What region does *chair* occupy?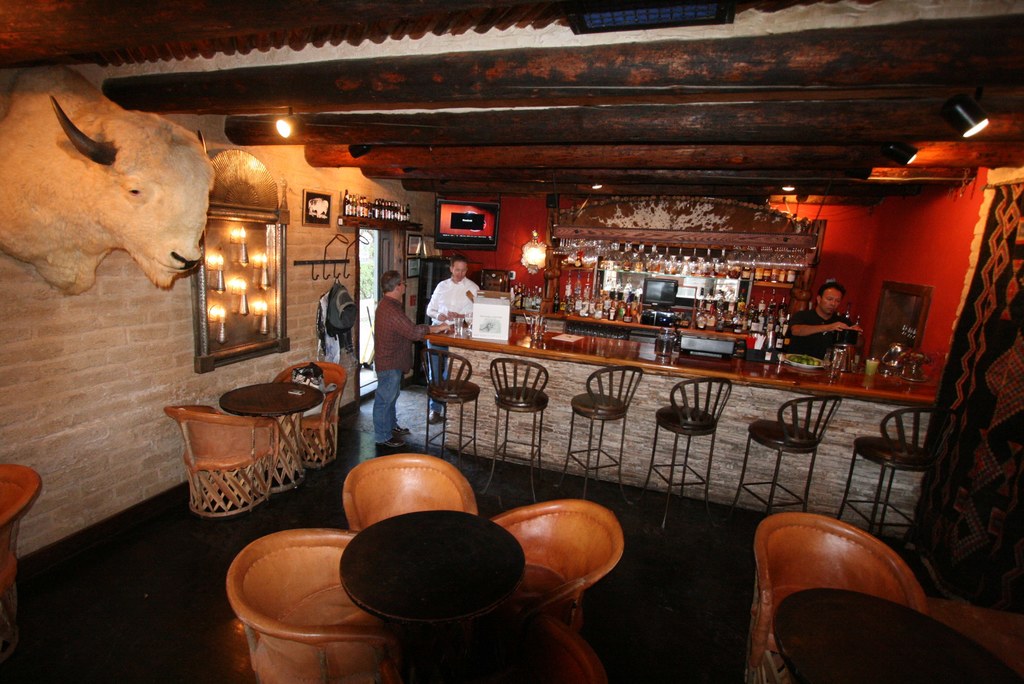
(left=755, top=503, right=945, bottom=667).
